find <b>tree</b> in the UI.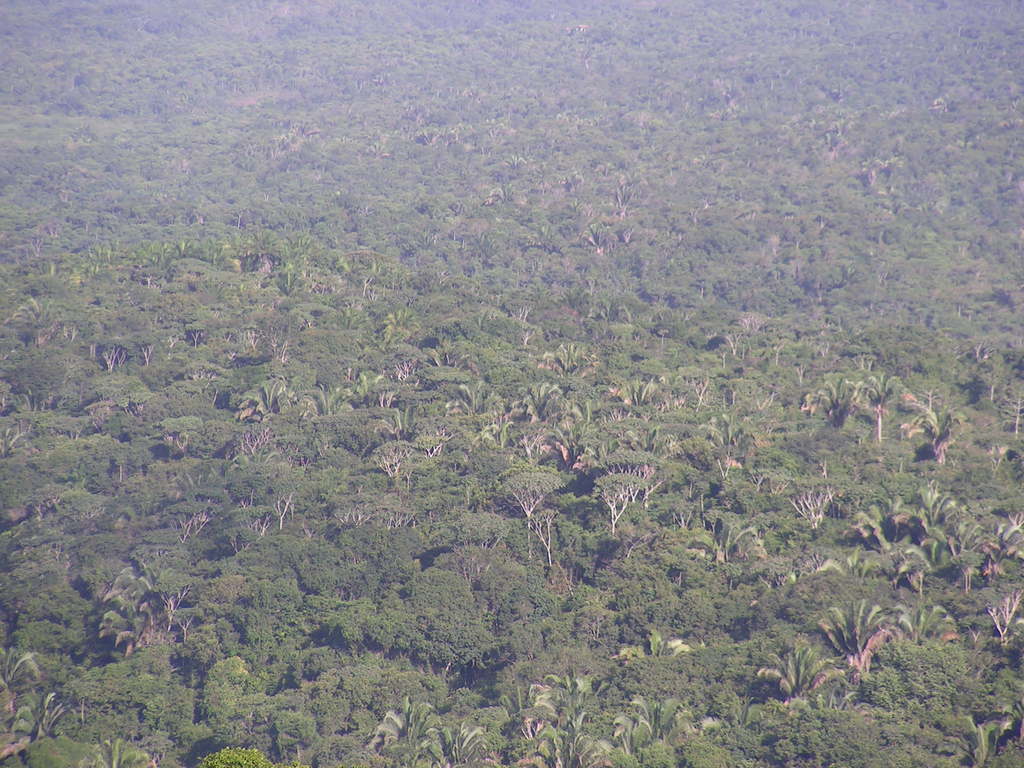
UI element at BBox(807, 598, 909, 678).
